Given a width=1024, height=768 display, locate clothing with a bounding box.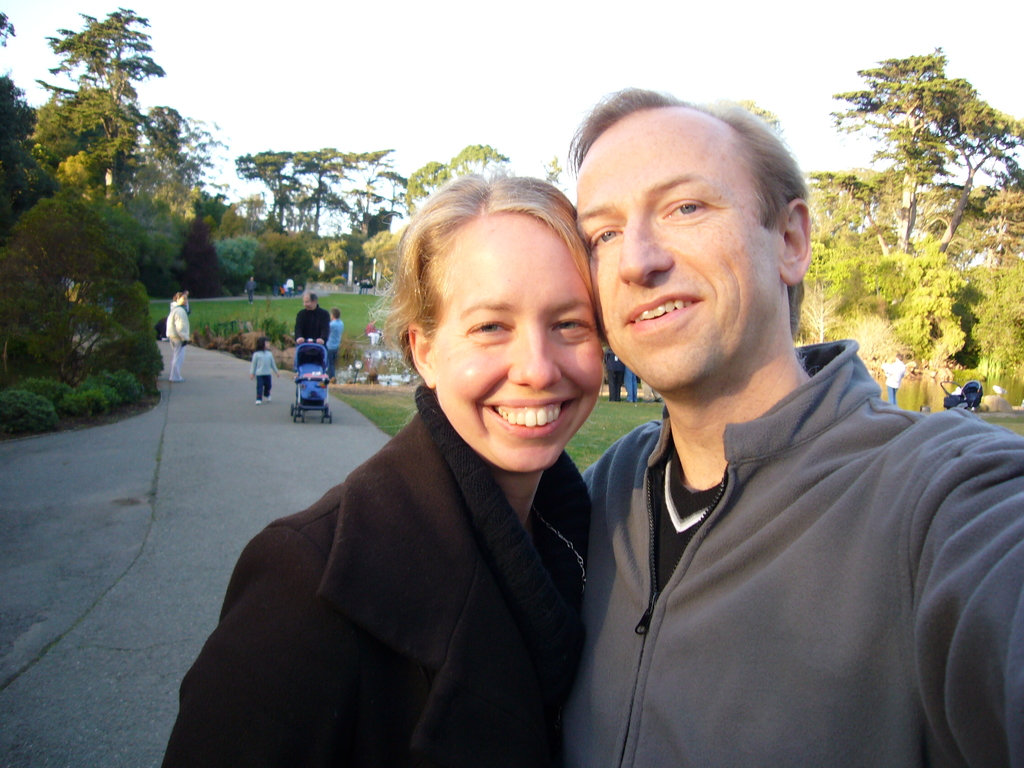
Located: {"x1": 578, "y1": 335, "x2": 1023, "y2": 765}.
